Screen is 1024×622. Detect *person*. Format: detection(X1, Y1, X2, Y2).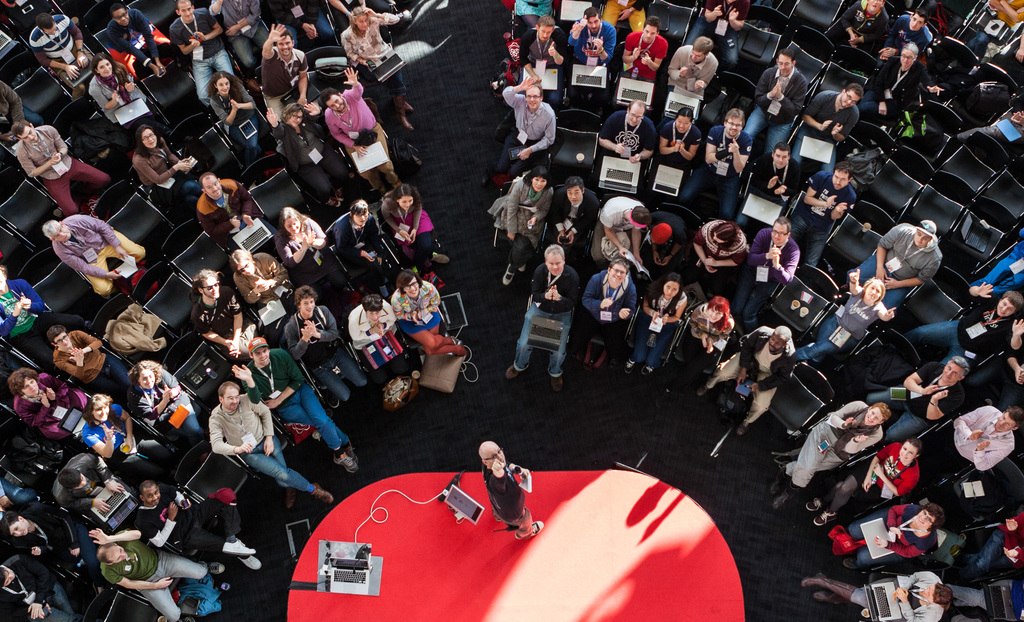
detection(378, 188, 431, 259).
